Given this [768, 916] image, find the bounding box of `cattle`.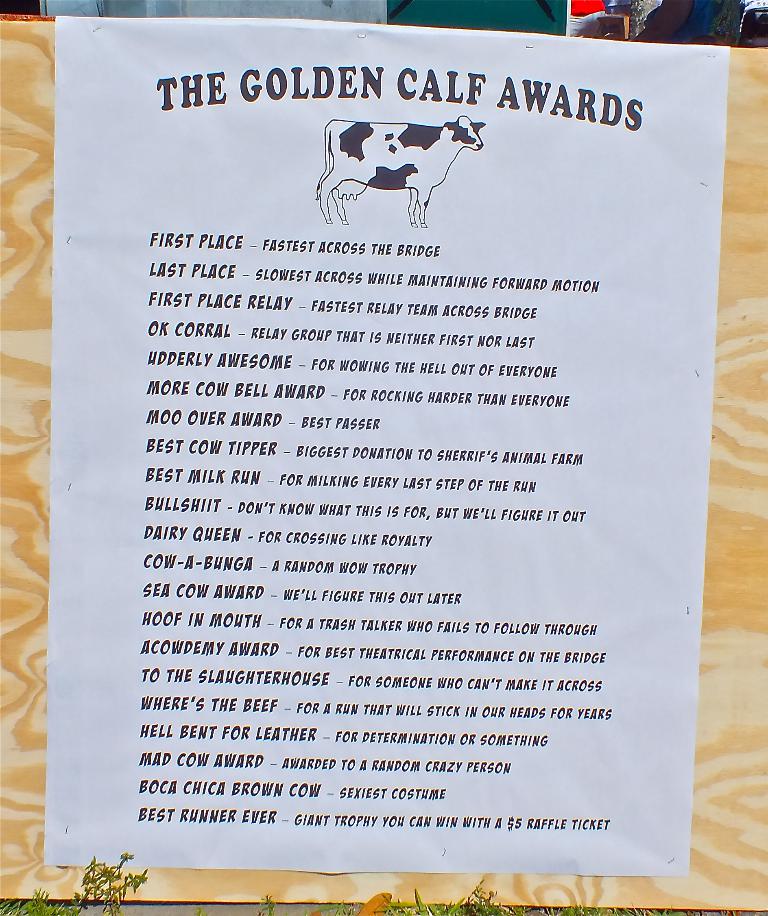
(326,105,479,200).
